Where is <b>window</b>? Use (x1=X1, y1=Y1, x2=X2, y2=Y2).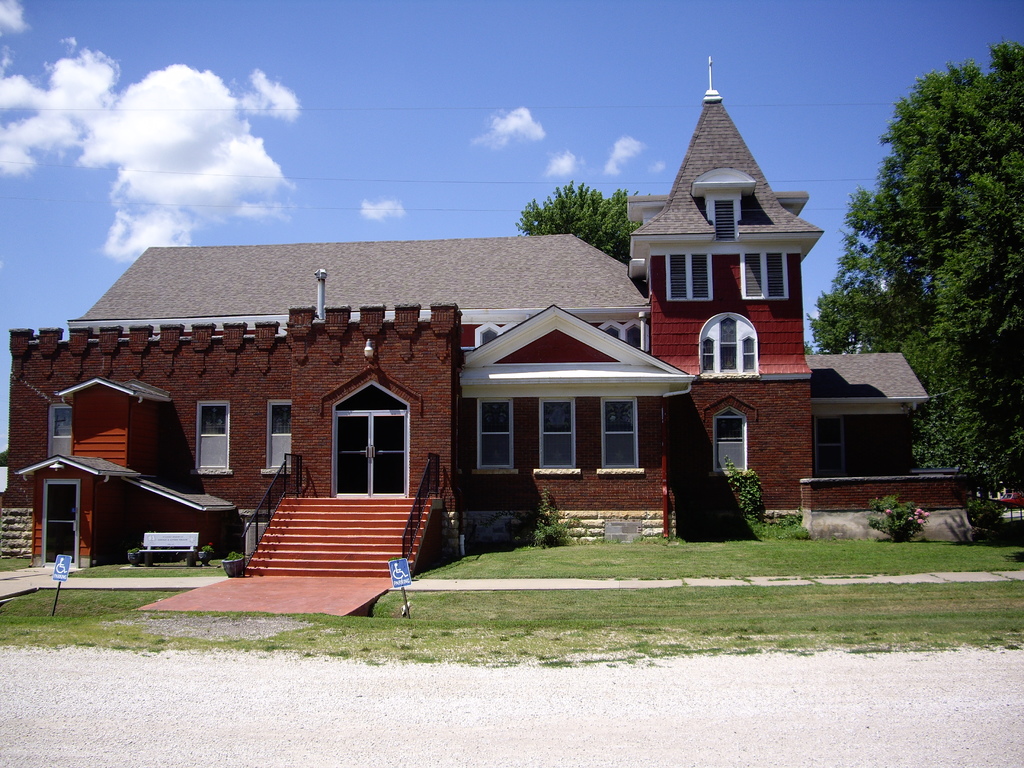
(x1=811, y1=416, x2=847, y2=477).
